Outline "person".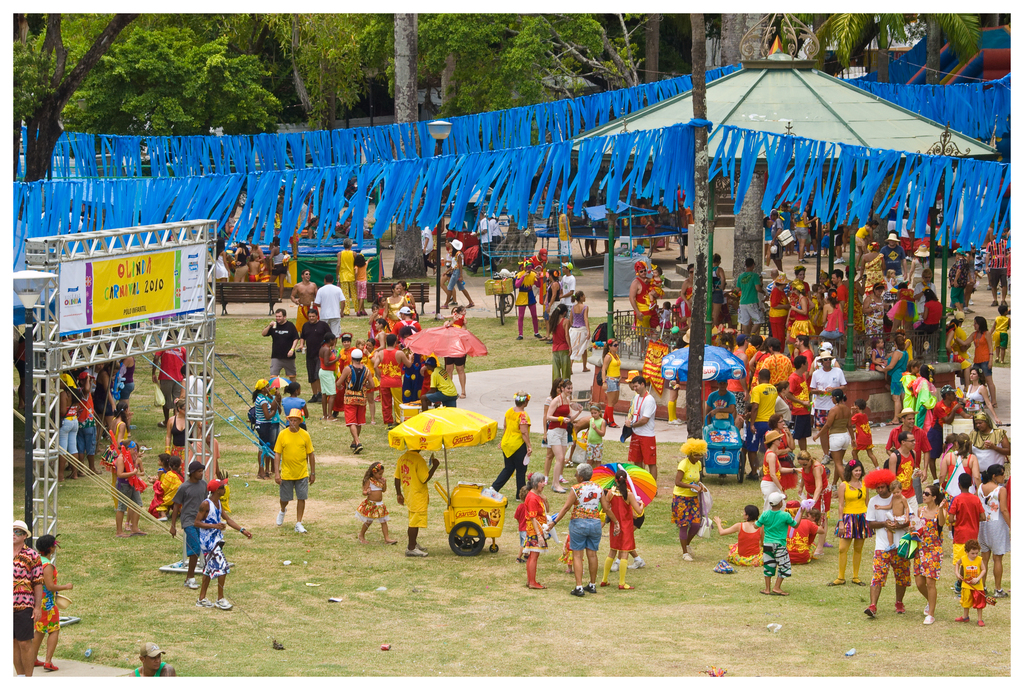
Outline: 361,463,397,545.
